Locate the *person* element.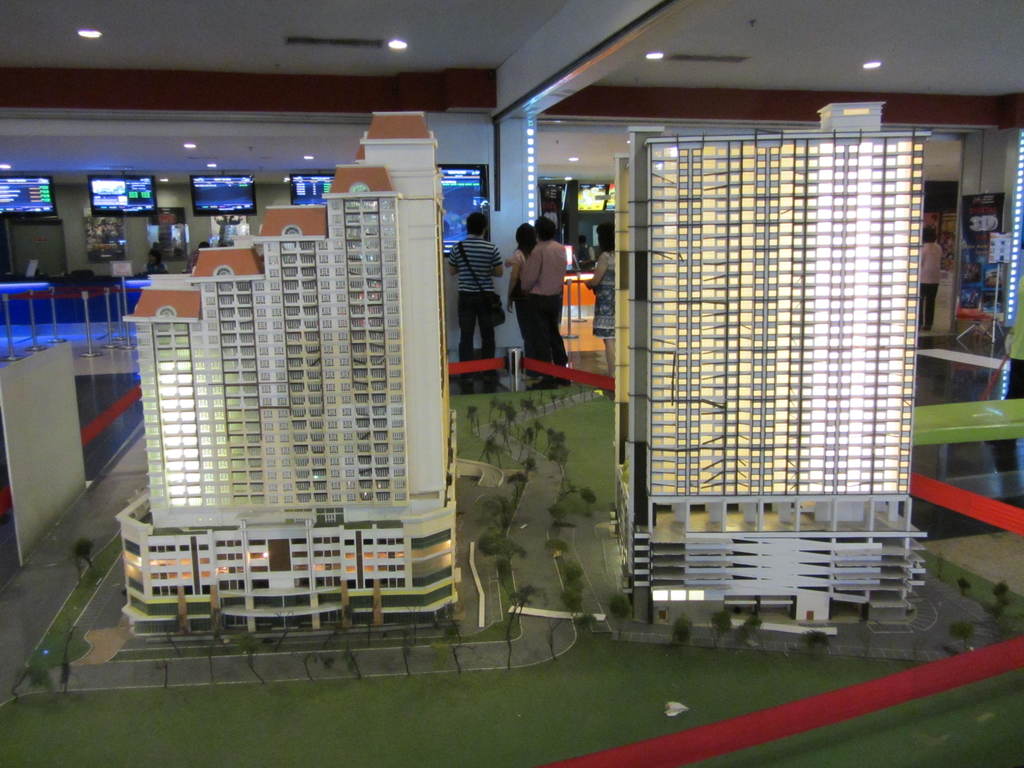
Element bbox: <bbox>95, 221, 110, 246</bbox>.
